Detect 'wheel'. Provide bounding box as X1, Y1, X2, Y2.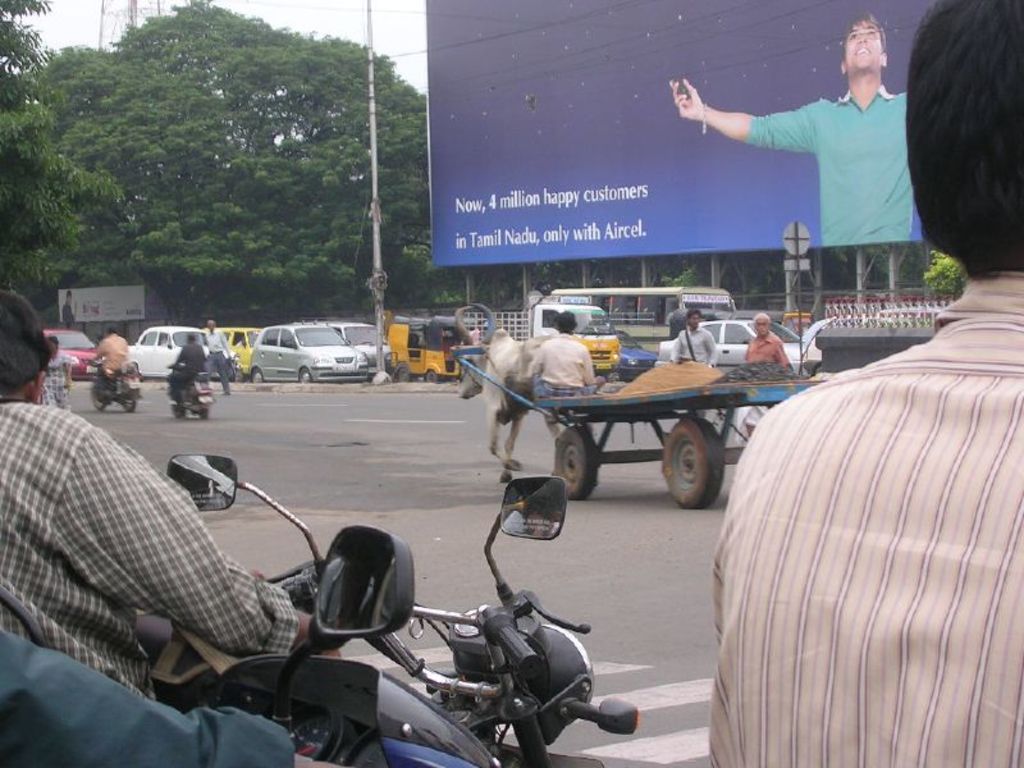
553, 426, 596, 500.
